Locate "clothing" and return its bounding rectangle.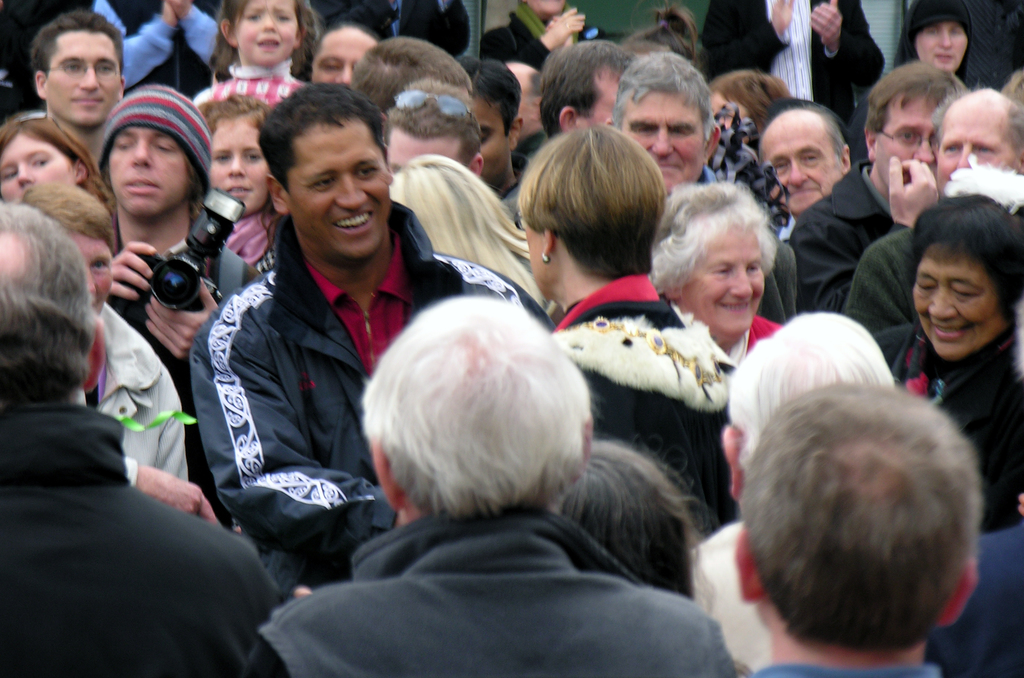
detection(251, 510, 732, 677).
